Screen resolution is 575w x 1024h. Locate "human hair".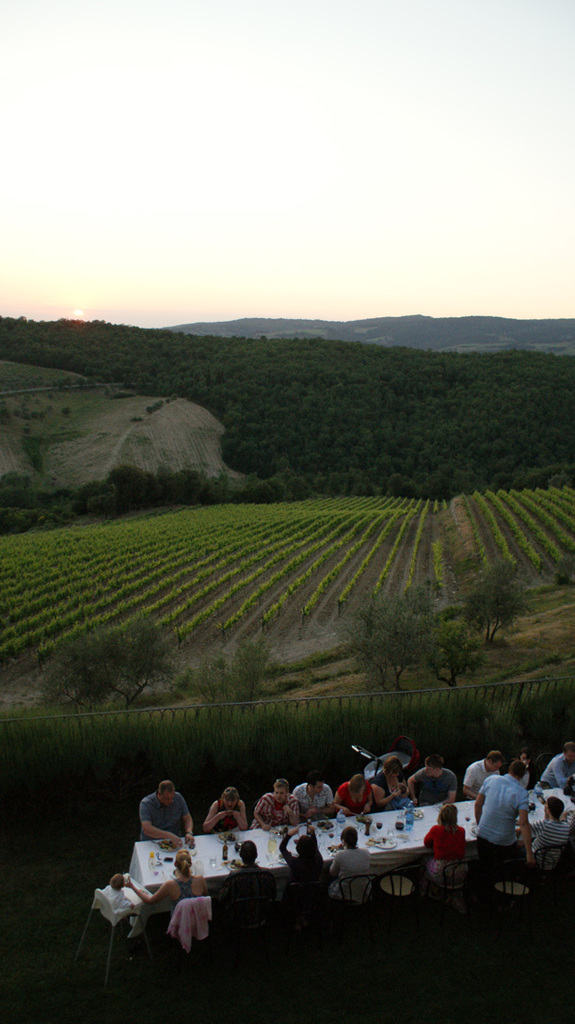
111, 870, 128, 892.
